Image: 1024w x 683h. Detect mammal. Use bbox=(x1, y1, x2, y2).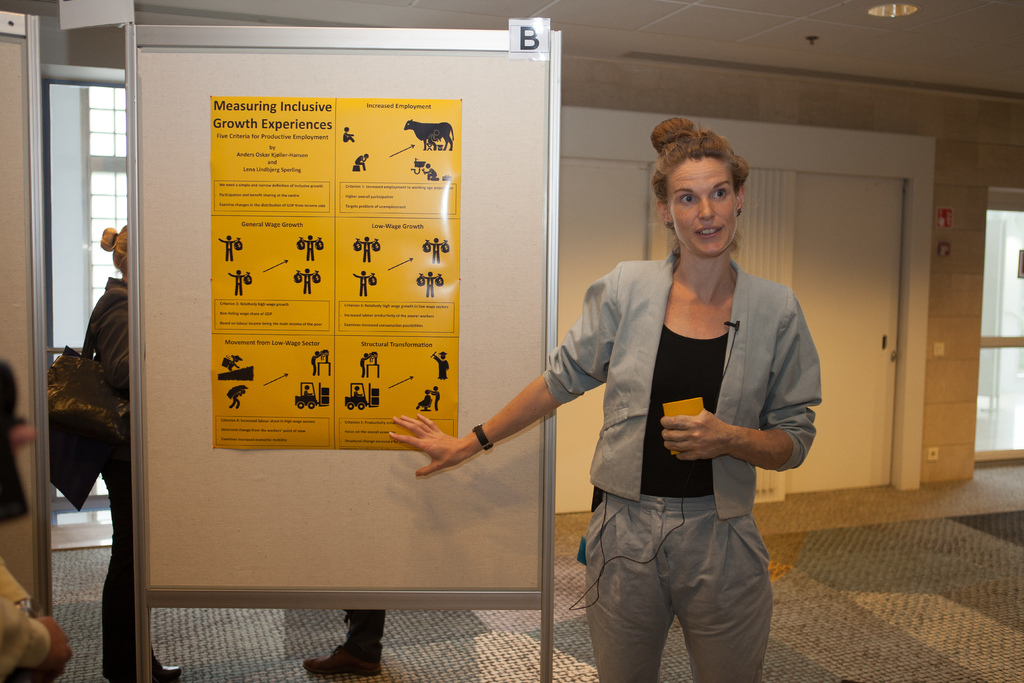
bbox=(354, 271, 372, 297).
